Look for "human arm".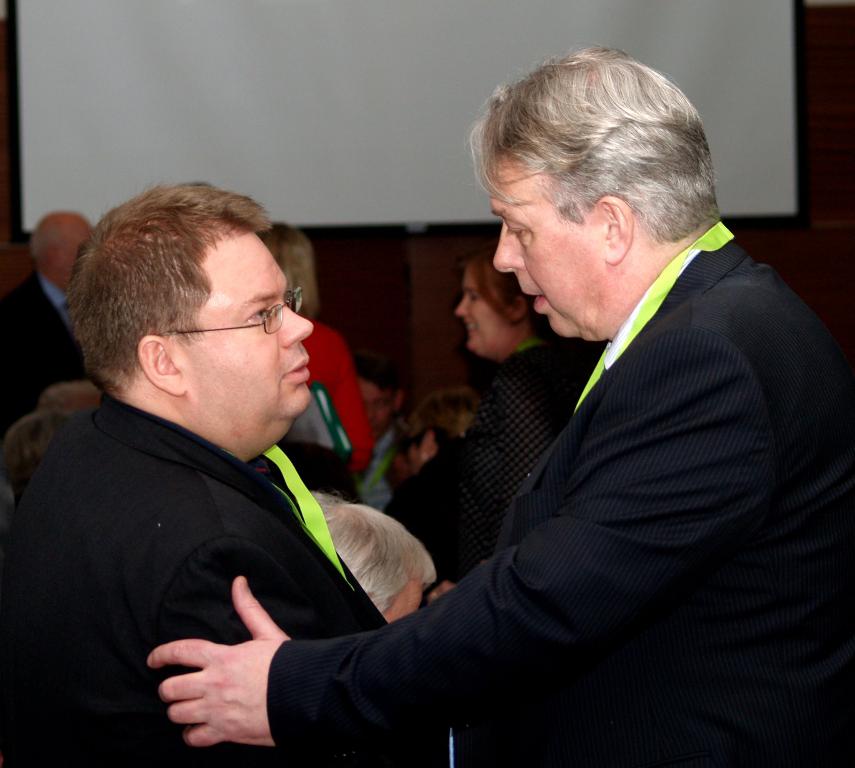
Found: x1=312 y1=320 x2=377 y2=477.
